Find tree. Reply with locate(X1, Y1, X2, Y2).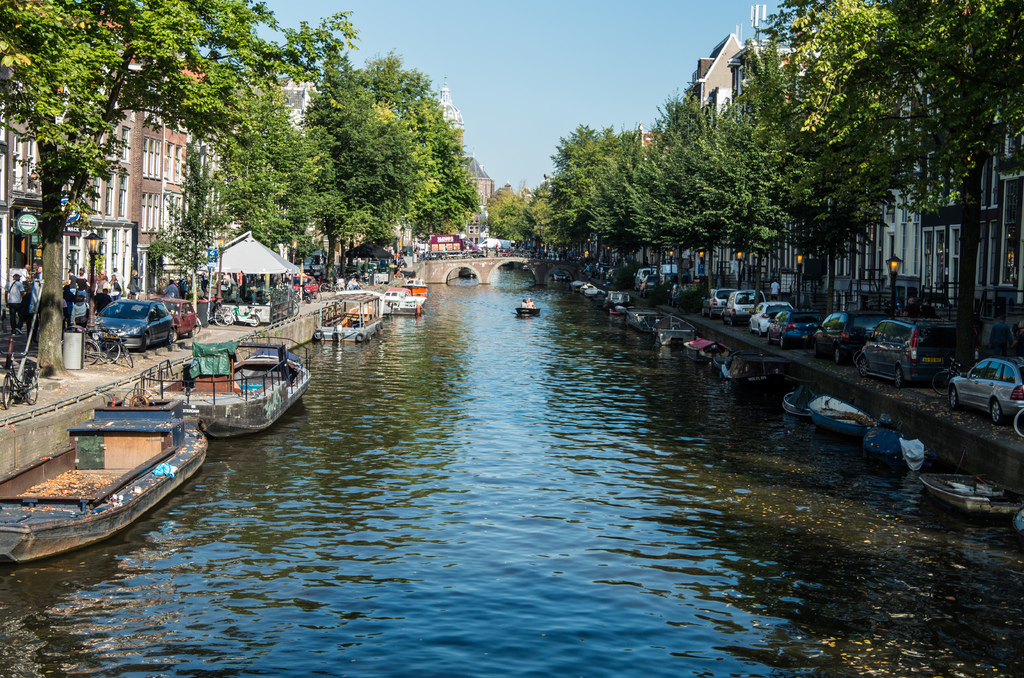
locate(3, 0, 352, 364).
